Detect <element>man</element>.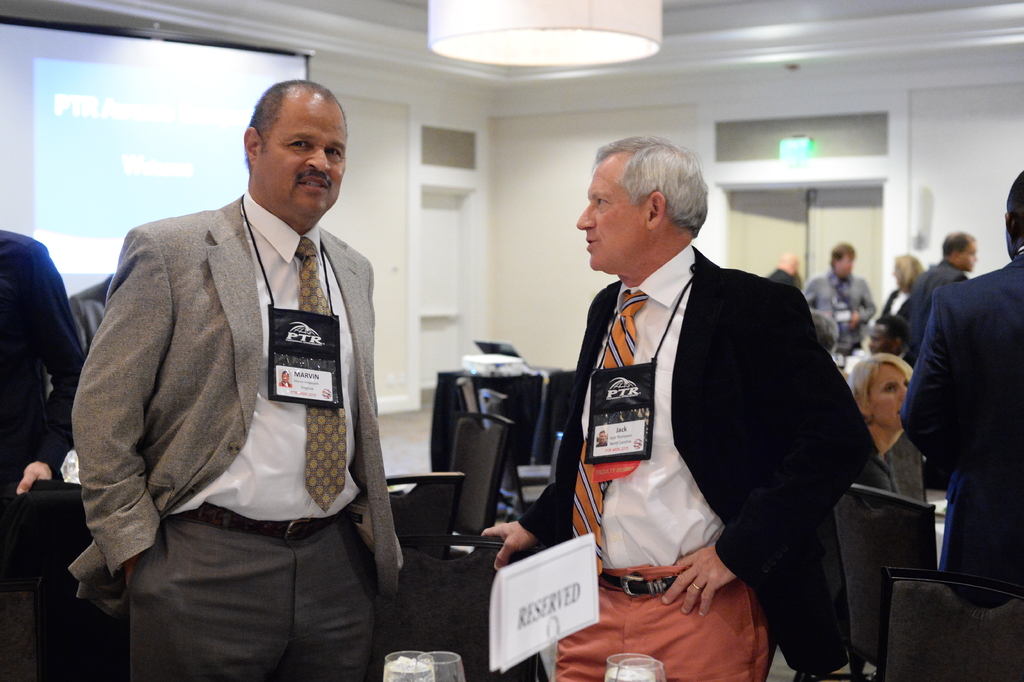
Detected at BBox(897, 167, 1023, 593).
